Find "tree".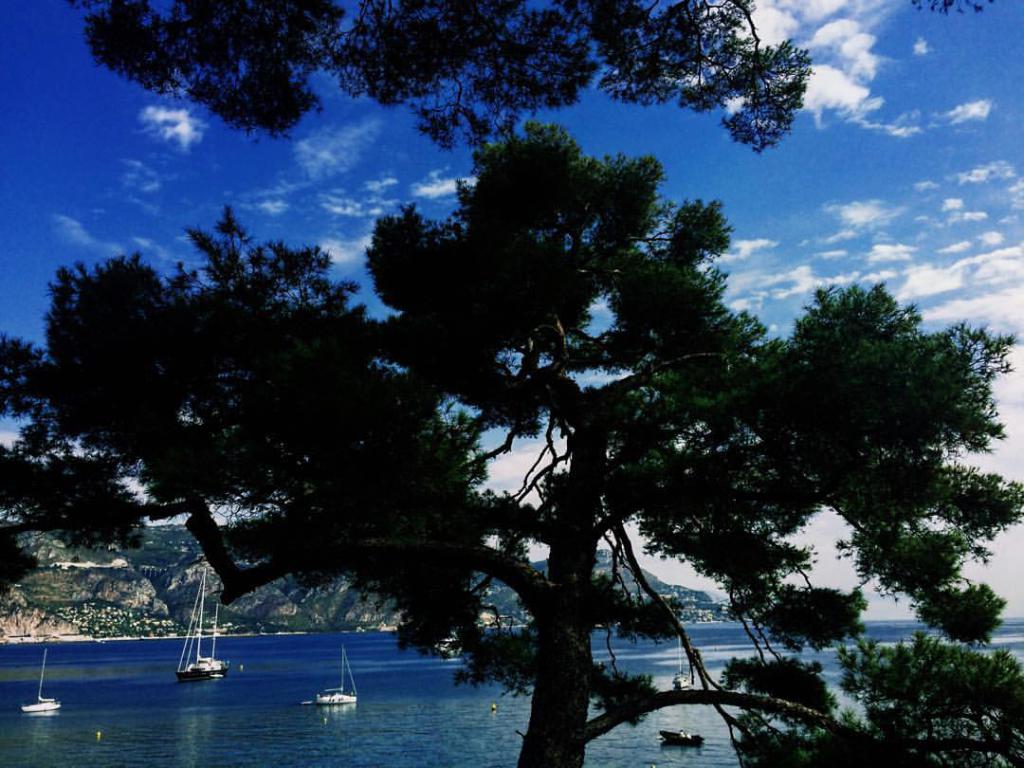
(0, 335, 153, 633).
